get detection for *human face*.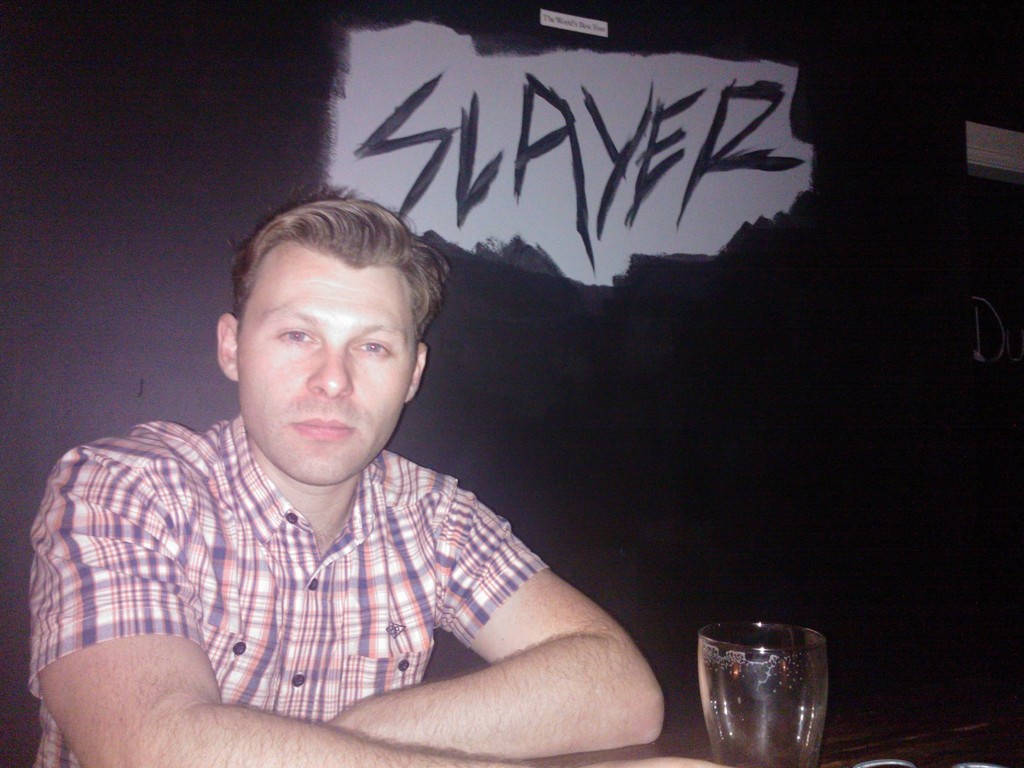
Detection: pyautogui.locateOnScreen(234, 262, 407, 490).
